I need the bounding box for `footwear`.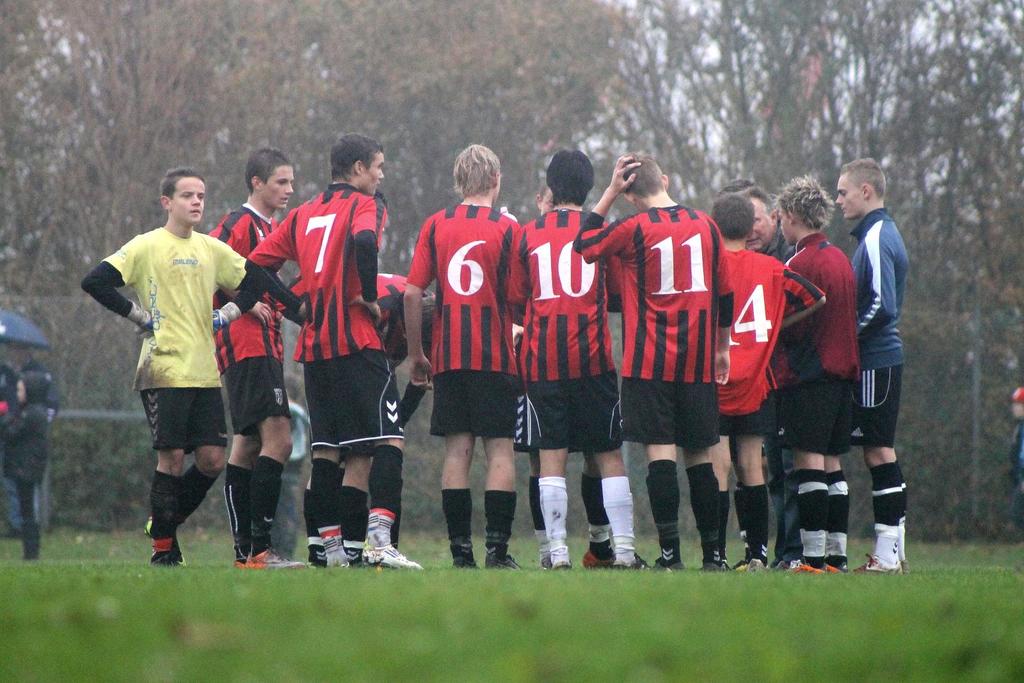
Here it is: 788 558 822 571.
